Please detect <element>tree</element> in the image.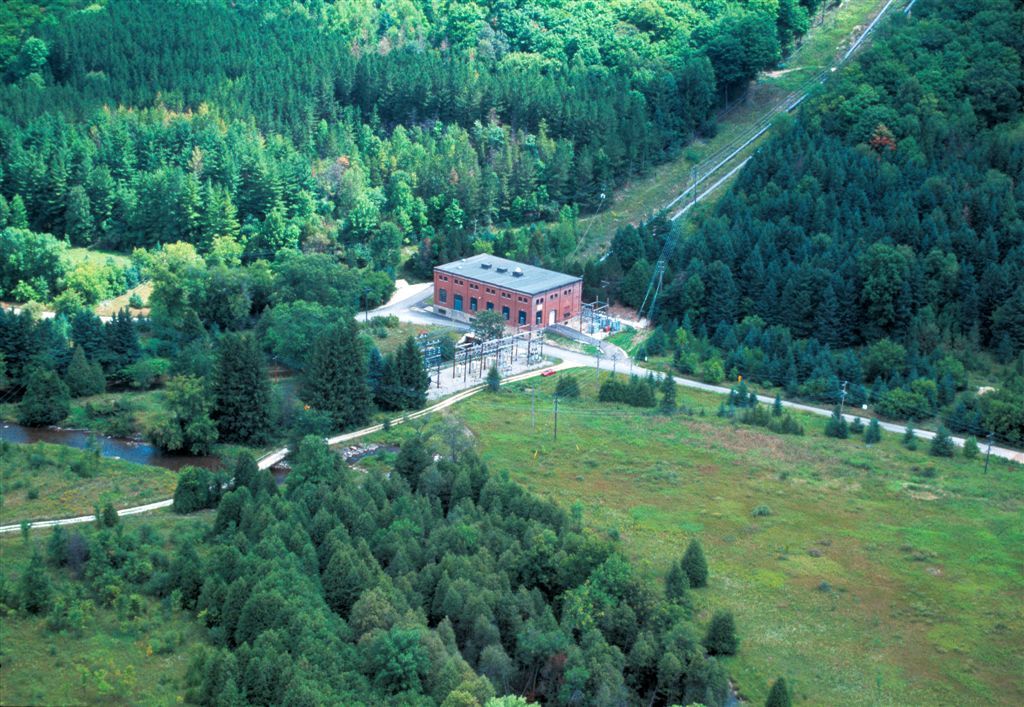
[left=107, top=192, right=139, bottom=252].
